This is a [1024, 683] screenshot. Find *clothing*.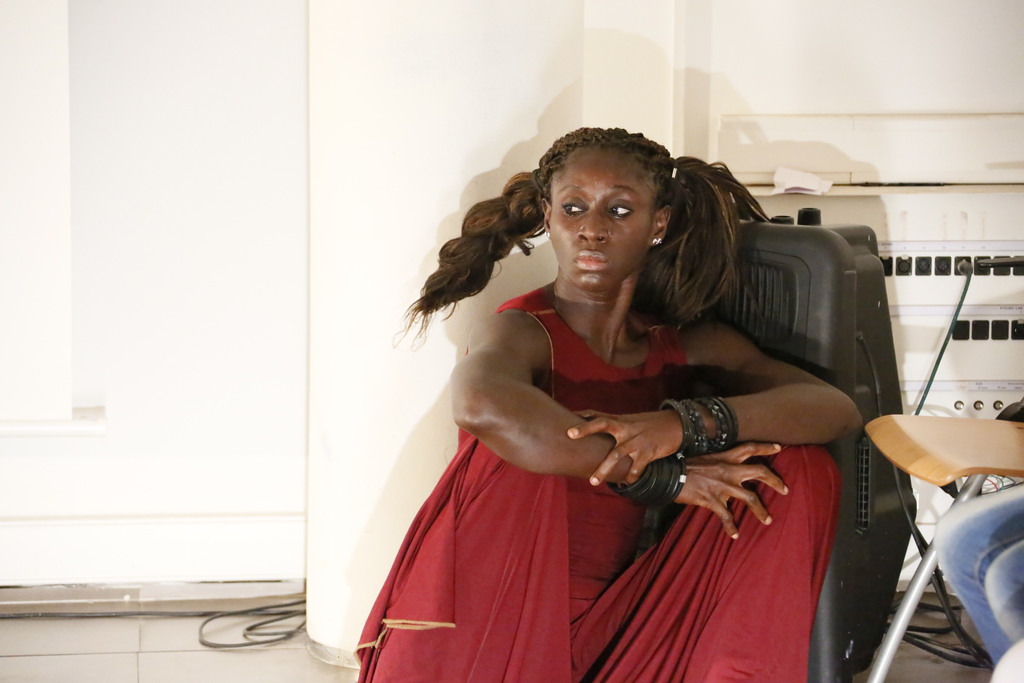
Bounding box: <region>361, 274, 816, 646</region>.
